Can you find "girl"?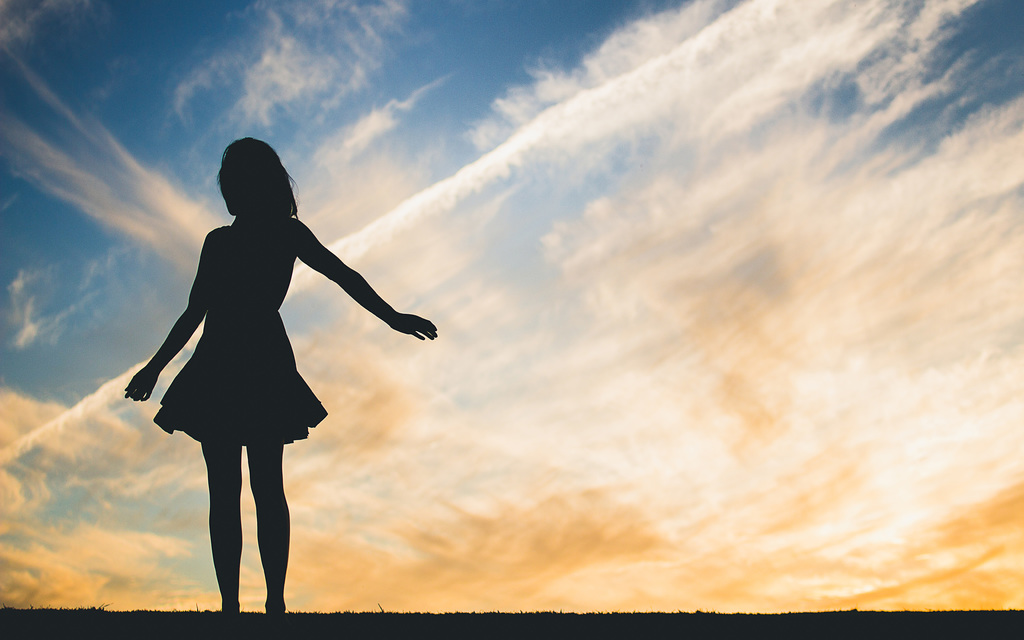
Yes, bounding box: box(124, 139, 437, 615).
